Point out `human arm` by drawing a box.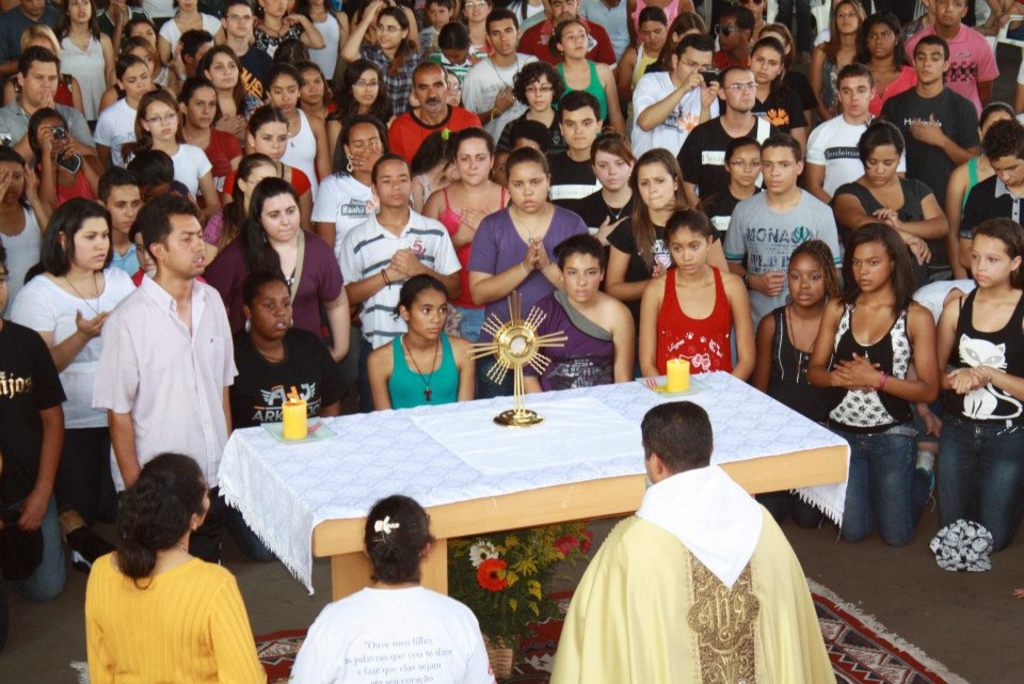
l=457, t=340, r=474, b=402.
